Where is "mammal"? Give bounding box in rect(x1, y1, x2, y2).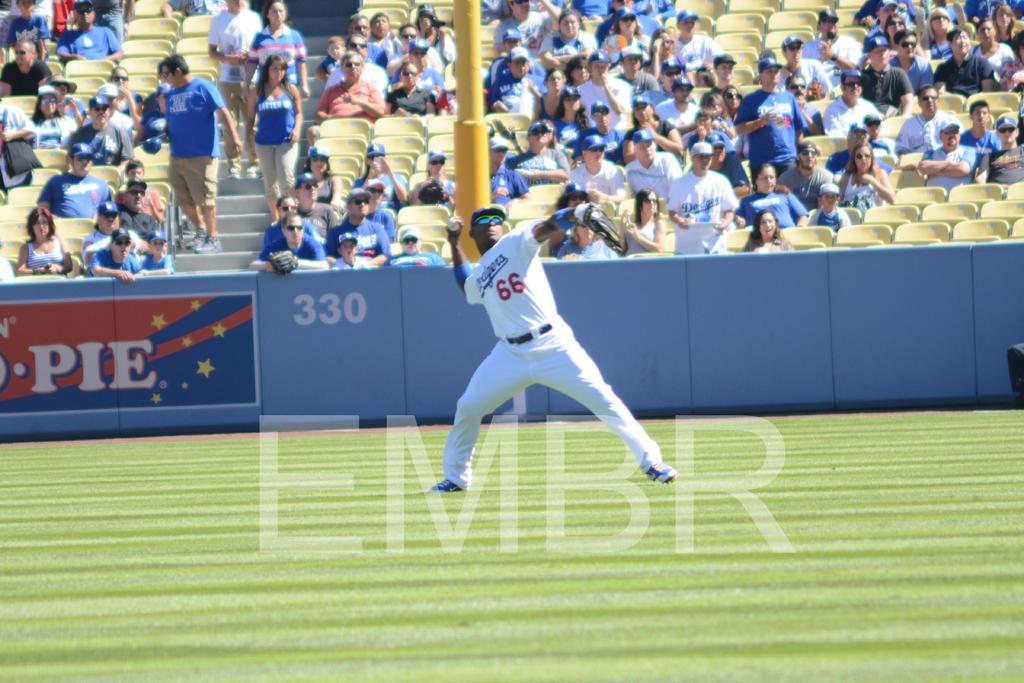
rect(892, 82, 961, 151).
